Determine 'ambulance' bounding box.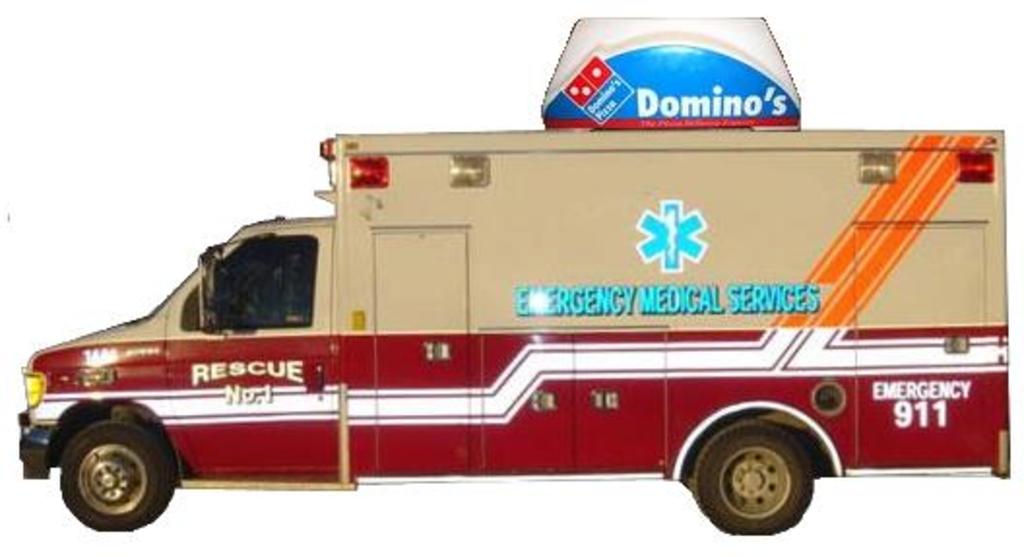
Determined: l=14, t=128, r=1012, b=532.
